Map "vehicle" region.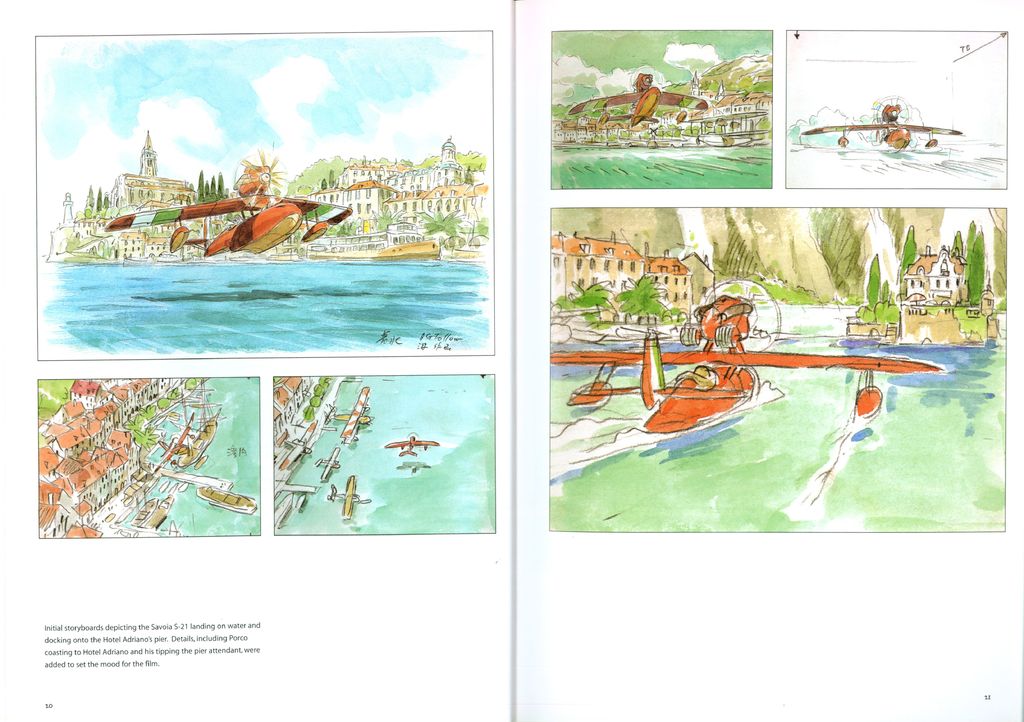
Mapped to left=572, top=75, right=705, bottom=127.
